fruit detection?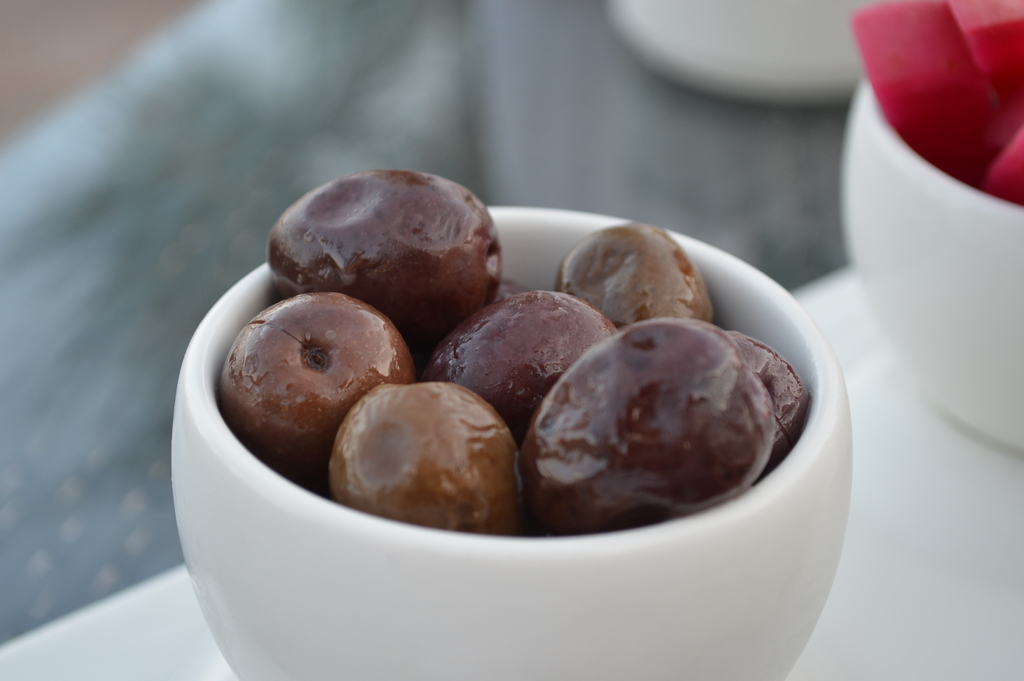
559:219:719:344
